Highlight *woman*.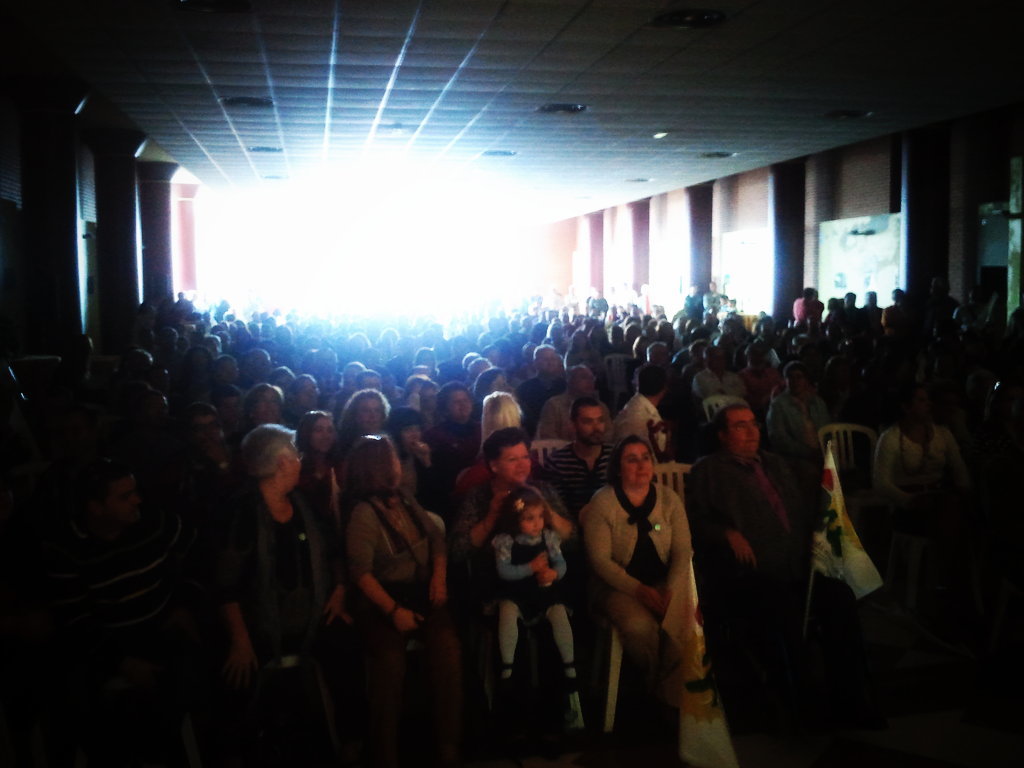
Highlighted region: locate(462, 429, 575, 747).
